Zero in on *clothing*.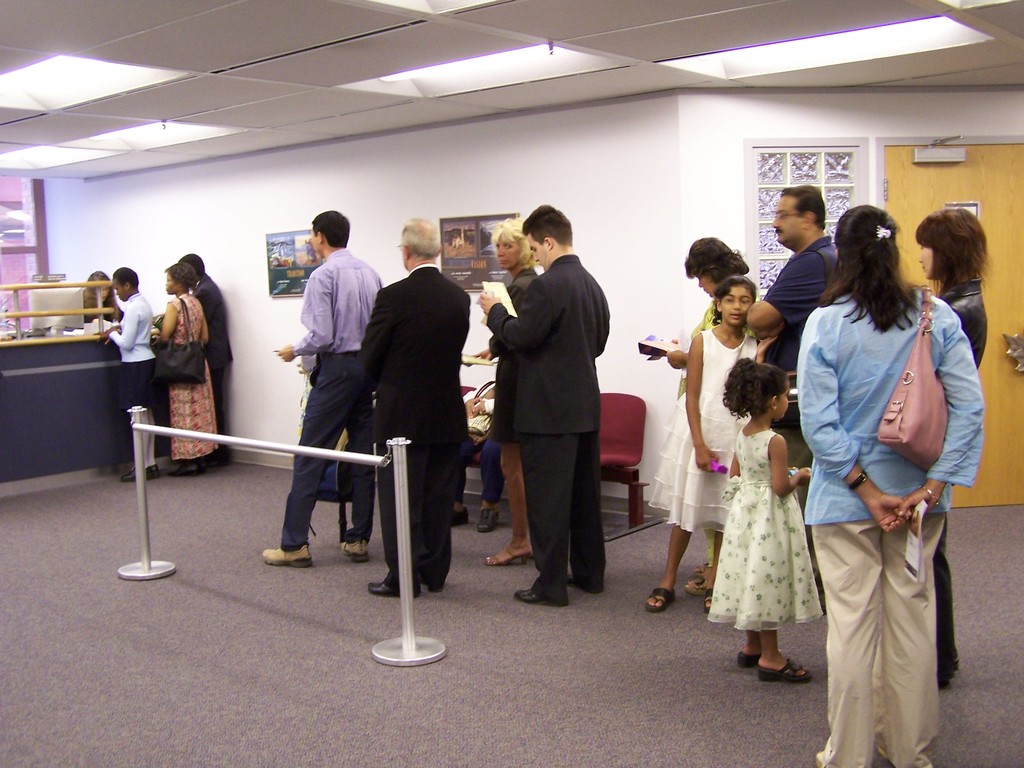
Zeroed in: locate(58, 284, 125, 324).
